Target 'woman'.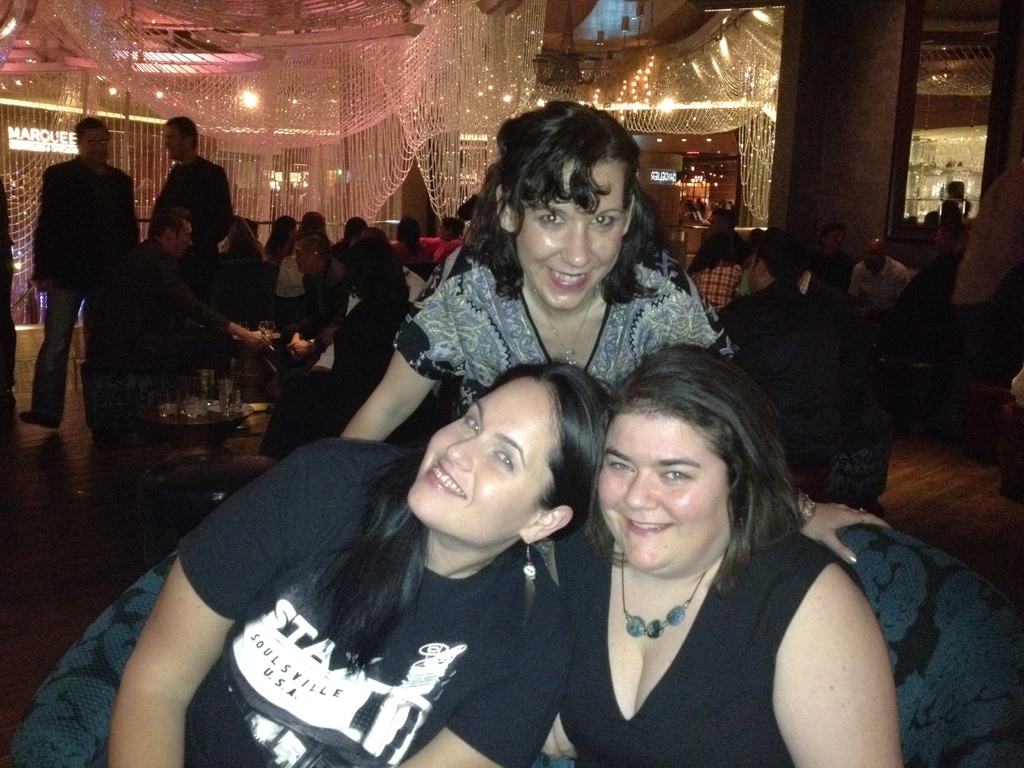
Target region: (540,344,902,767).
